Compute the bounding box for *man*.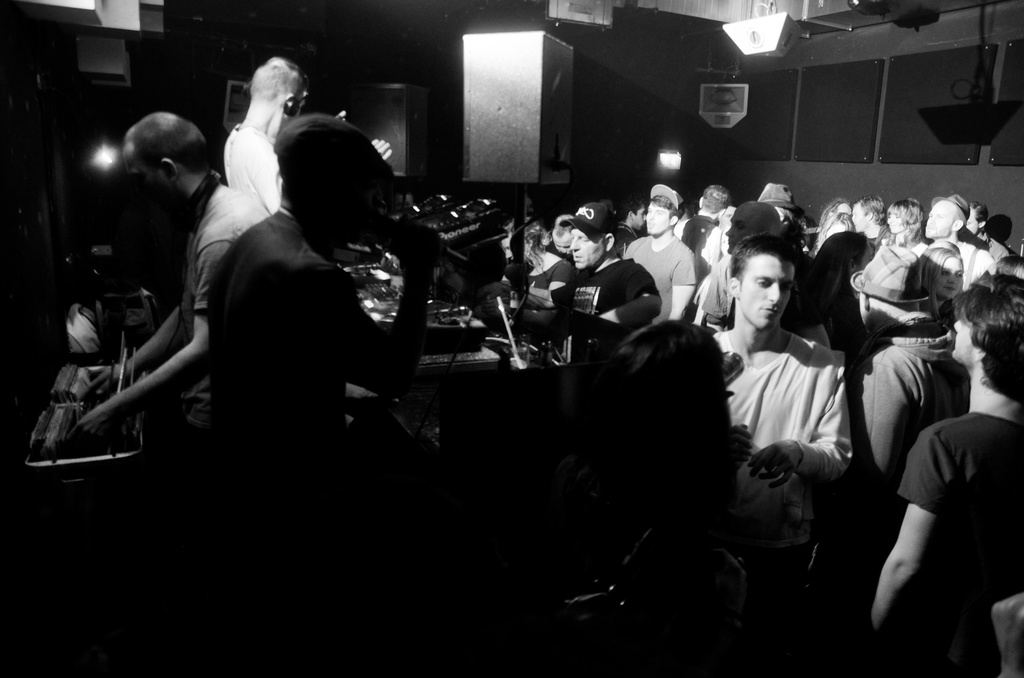
l=712, t=223, r=869, b=629.
